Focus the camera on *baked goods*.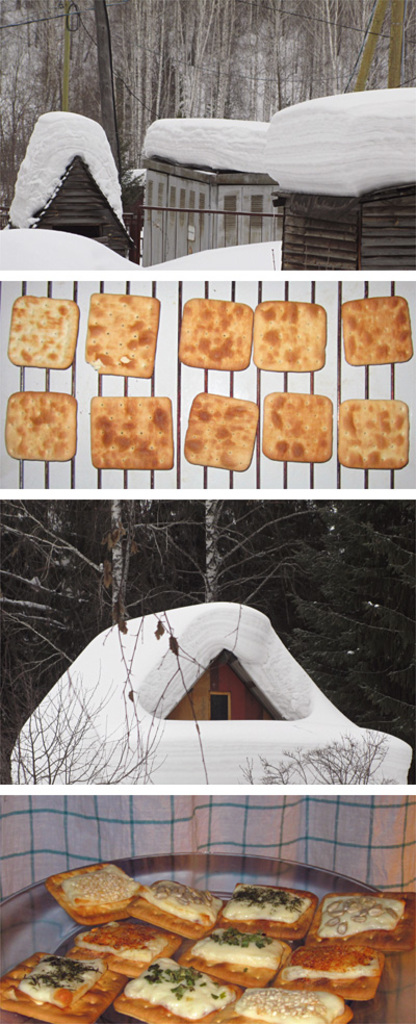
Focus region: (179,297,252,372).
